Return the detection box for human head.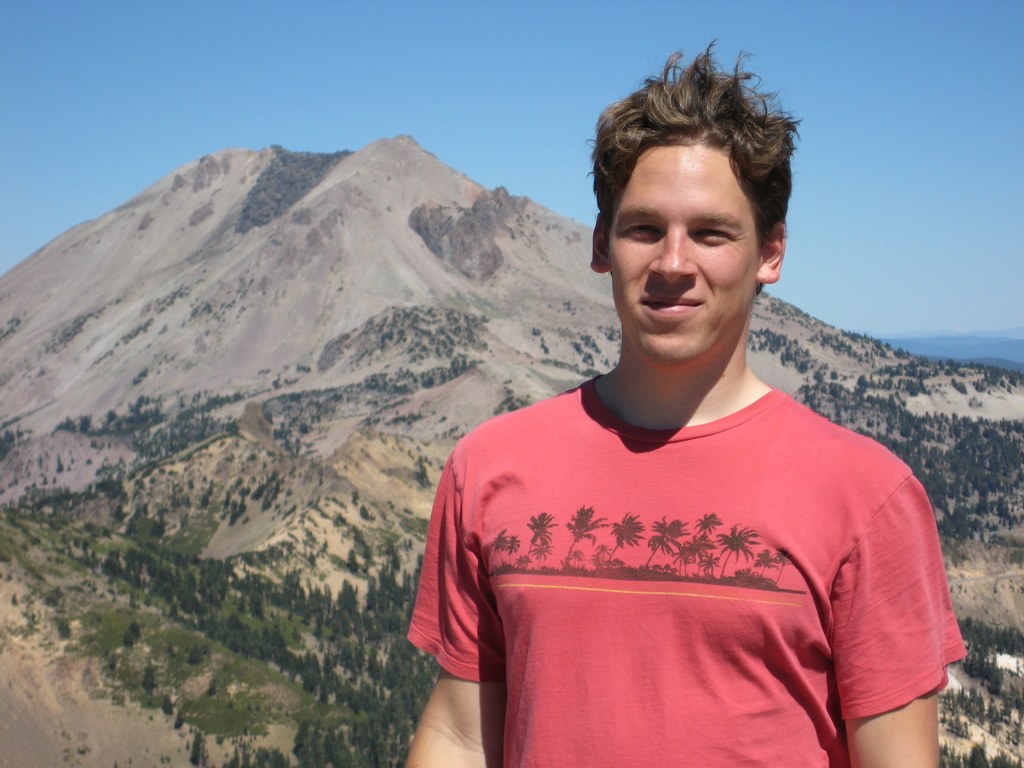
bbox=(586, 58, 799, 366).
